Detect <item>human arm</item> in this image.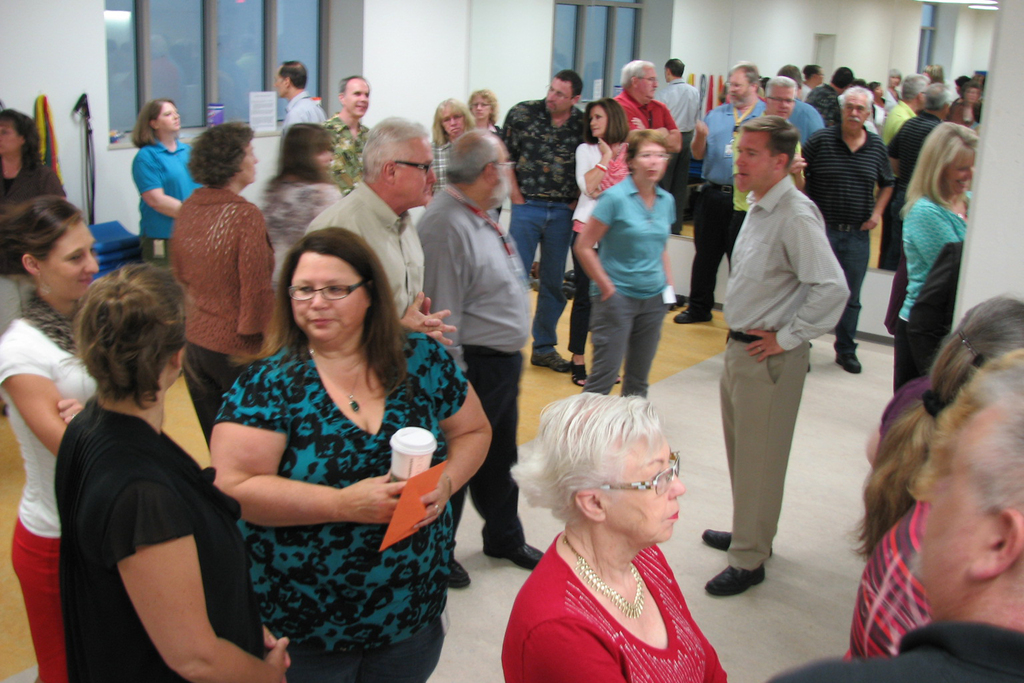
Detection: [x1=33, y1=168, x2=70, y2=195].
